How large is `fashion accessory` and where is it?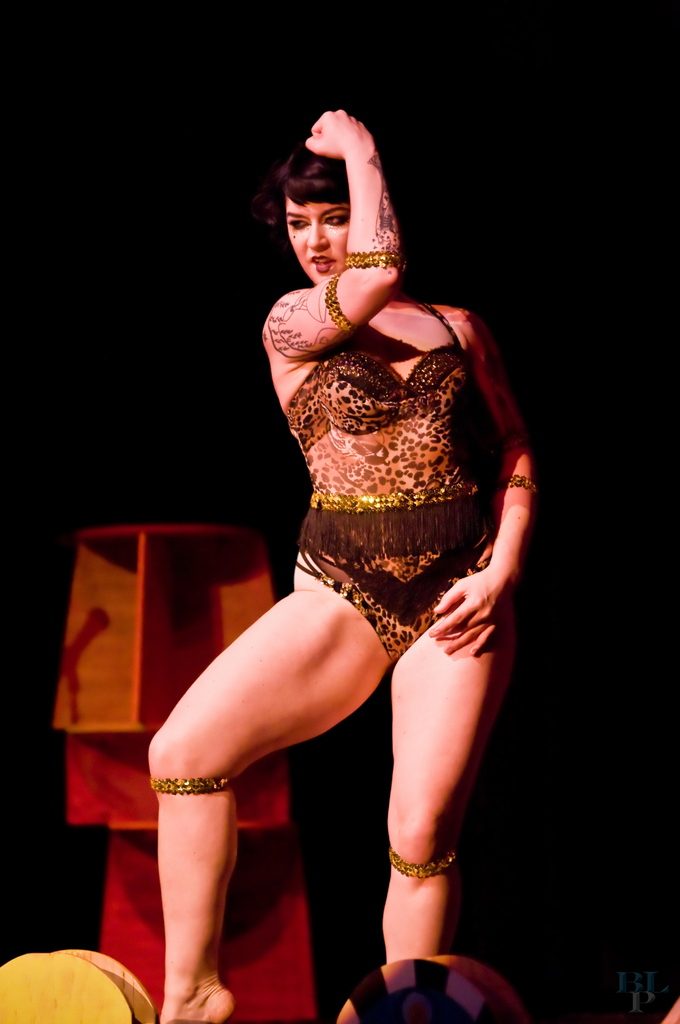
Bounding box: bbox=[343, 248, 401, 266].
